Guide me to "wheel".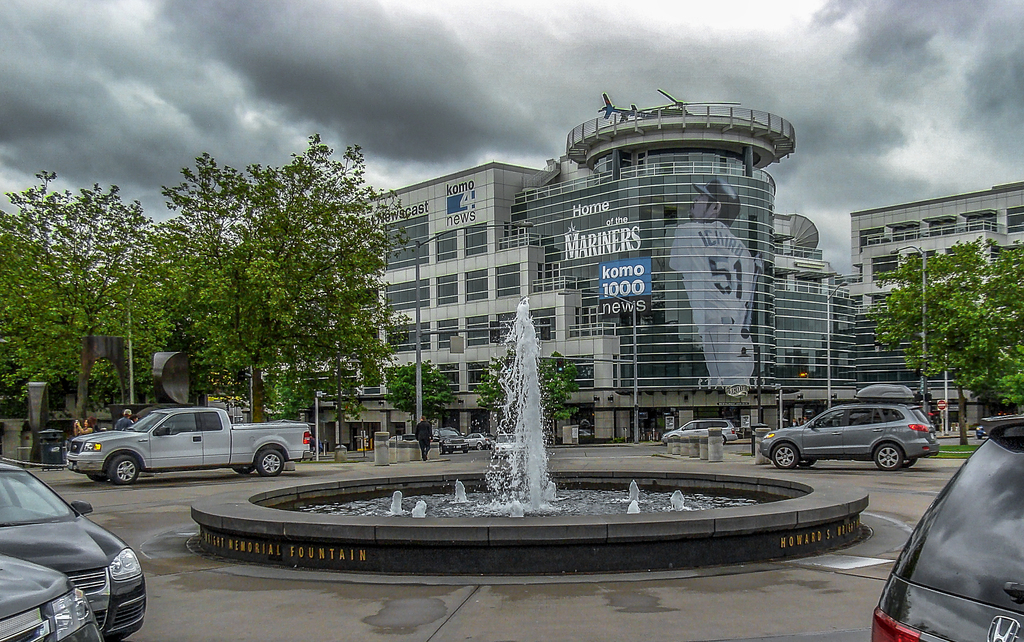
Guidance: bbox=[773, 445, 797, 468].
